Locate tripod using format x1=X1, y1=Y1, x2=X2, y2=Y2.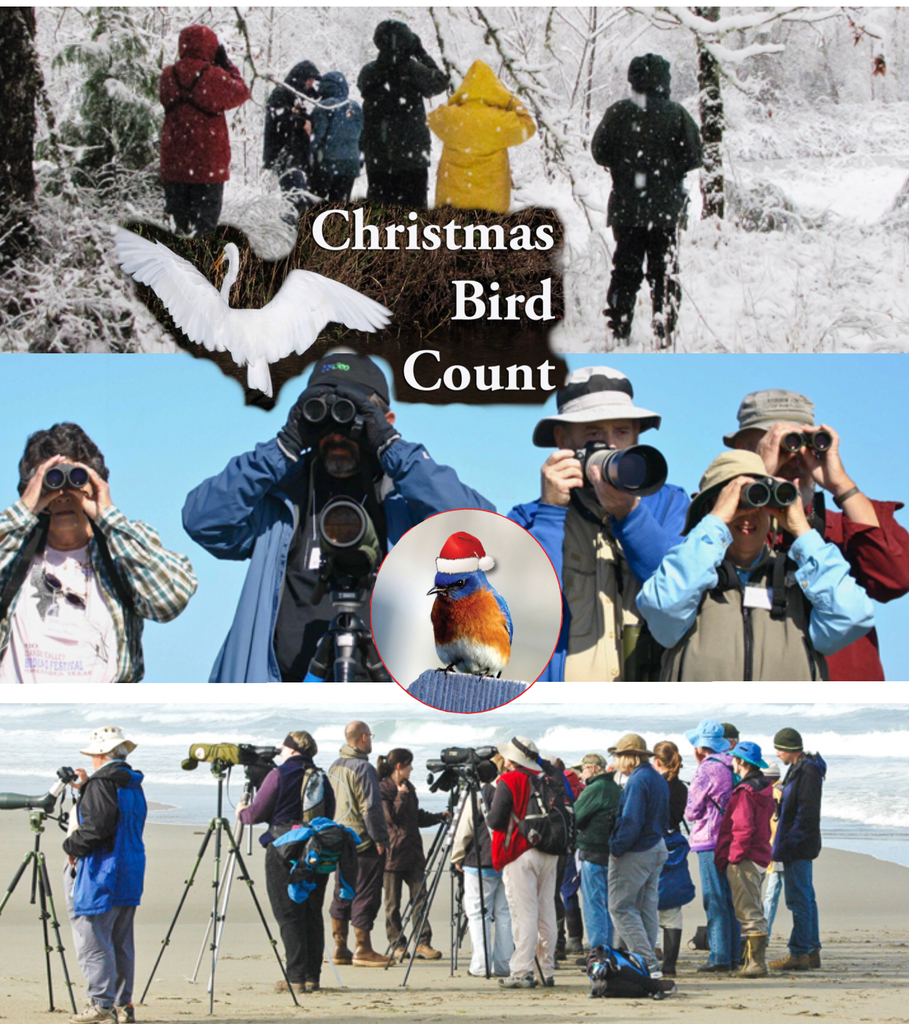
x1=140, y1=756, x2=303, y2=1014.
